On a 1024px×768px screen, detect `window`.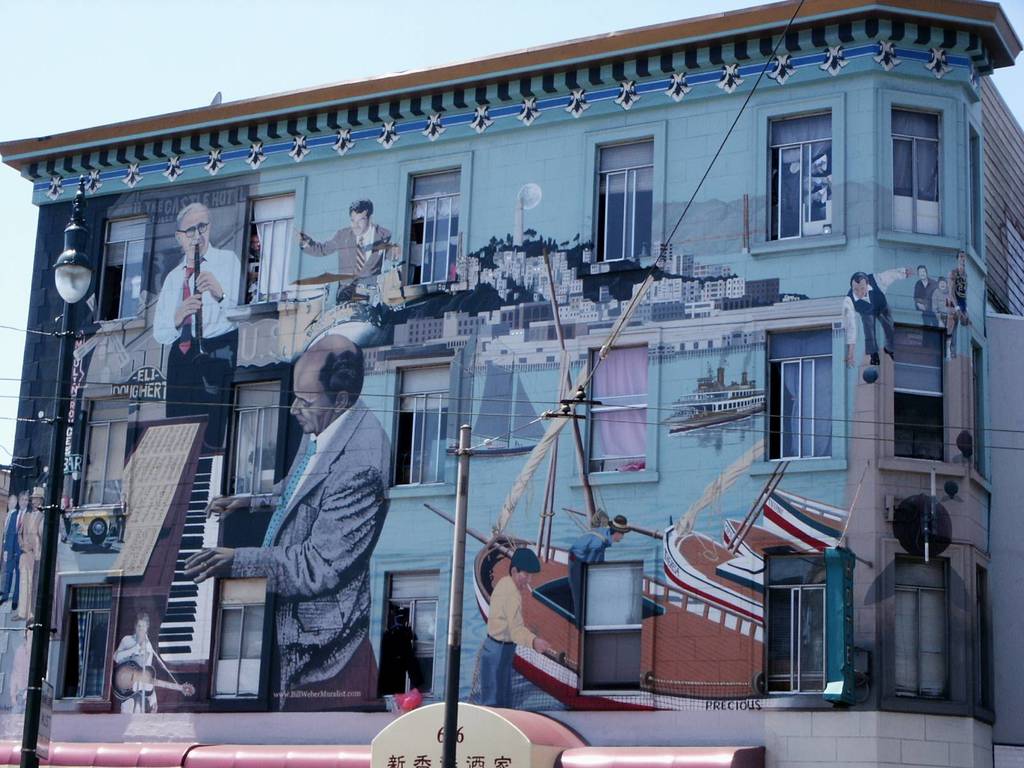
rect(888, 323, 943, 465).
